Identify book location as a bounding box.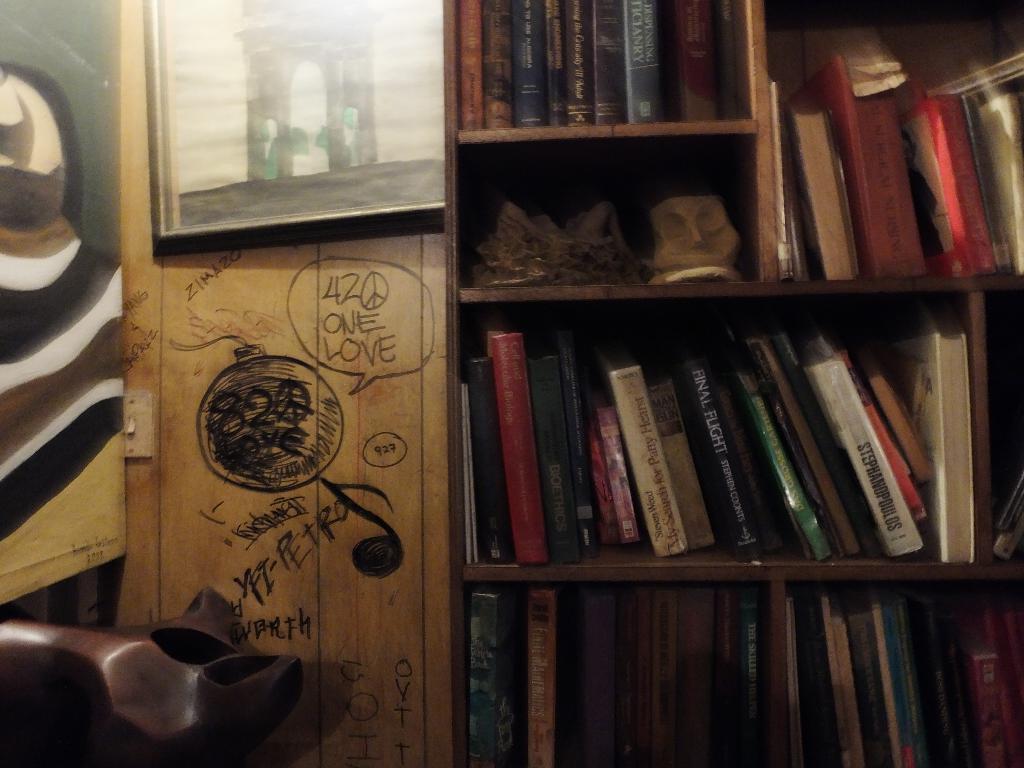
bbox=[774, 82, 793, 288].
